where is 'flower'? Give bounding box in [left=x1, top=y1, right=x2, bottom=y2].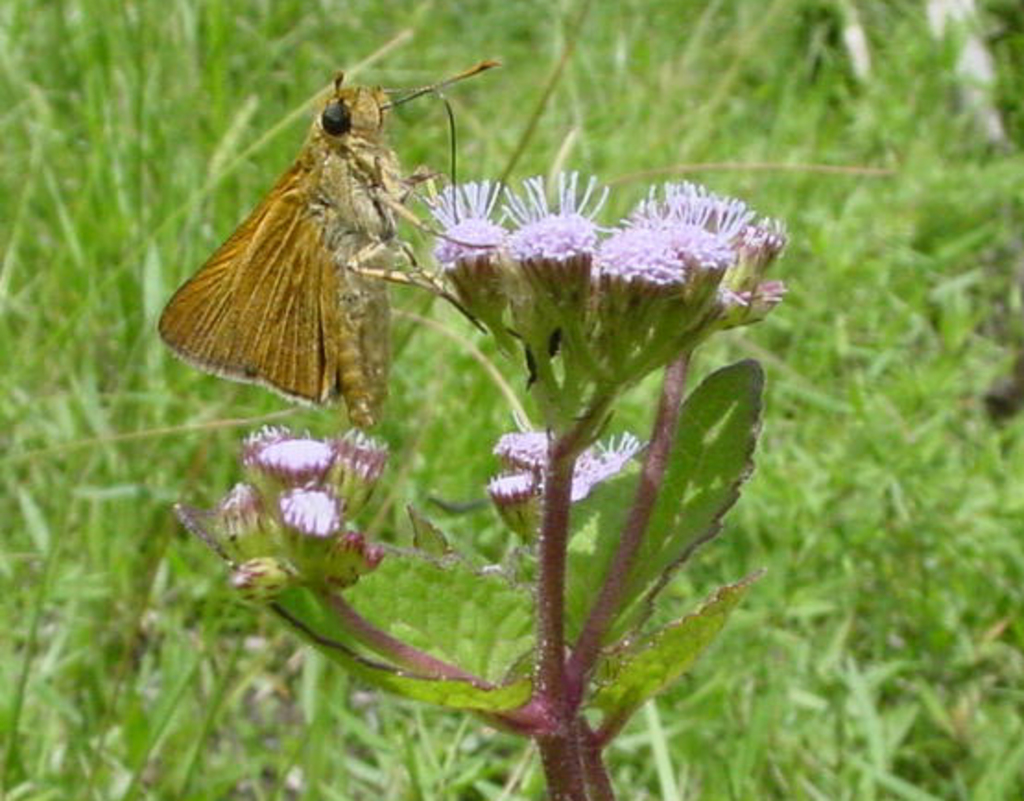
[left=572, top=432, right=651, bottom=508].
